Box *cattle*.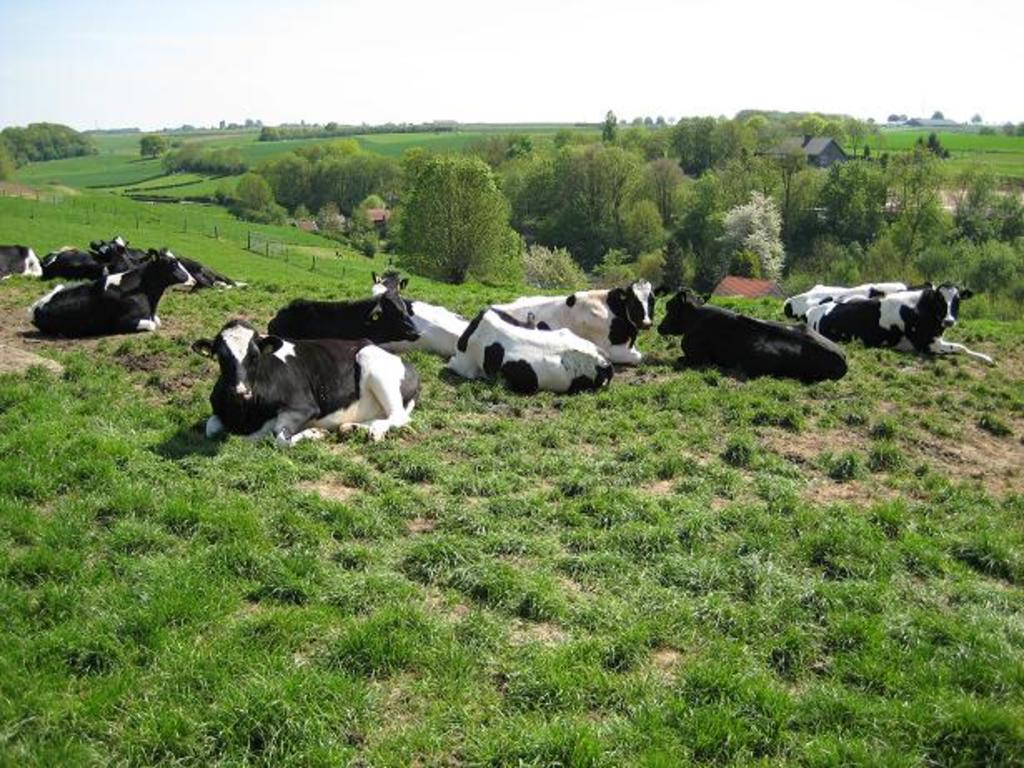
(left=43, top=238, right=130, bottom=280).
